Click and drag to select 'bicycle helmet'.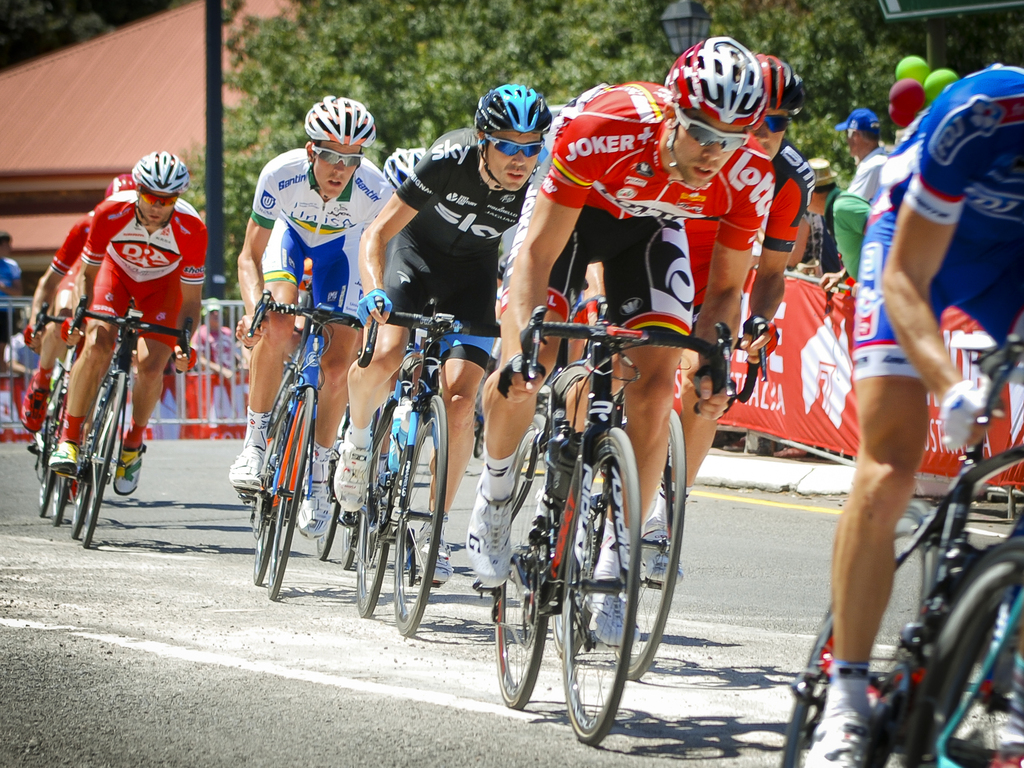
Selection: detection(137, 154, 190, 198).
